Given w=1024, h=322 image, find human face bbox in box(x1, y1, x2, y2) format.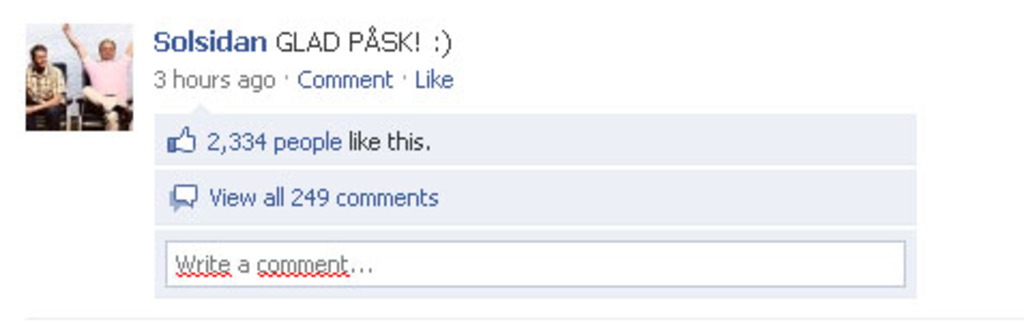
box(99, 41, 114, 58).
